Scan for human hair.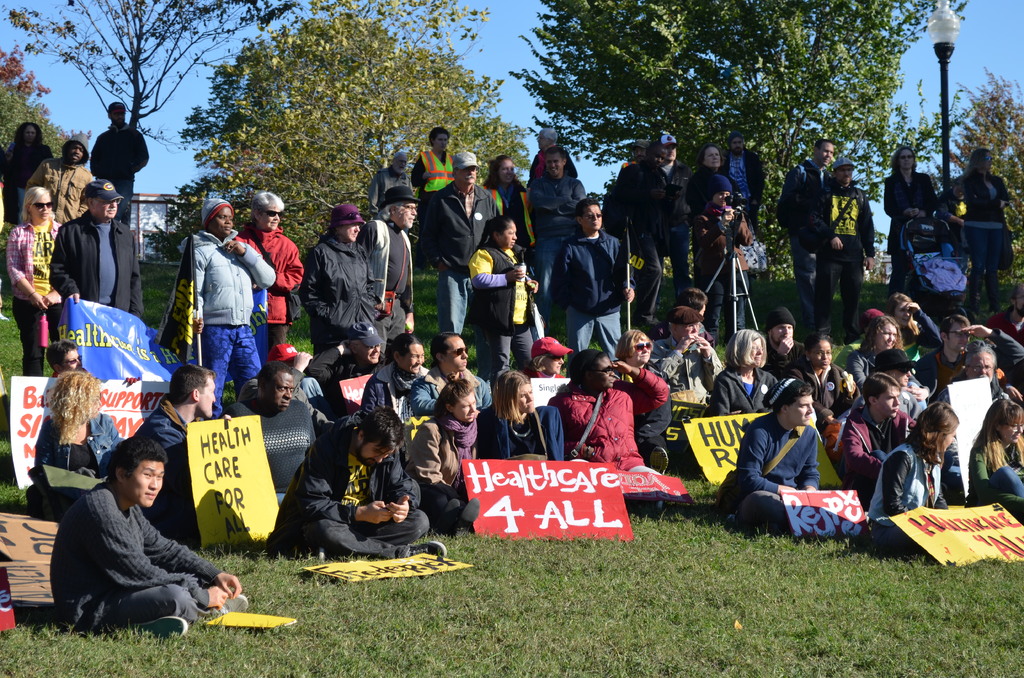
Scan result: BBox(678, 289, 708, 312).
